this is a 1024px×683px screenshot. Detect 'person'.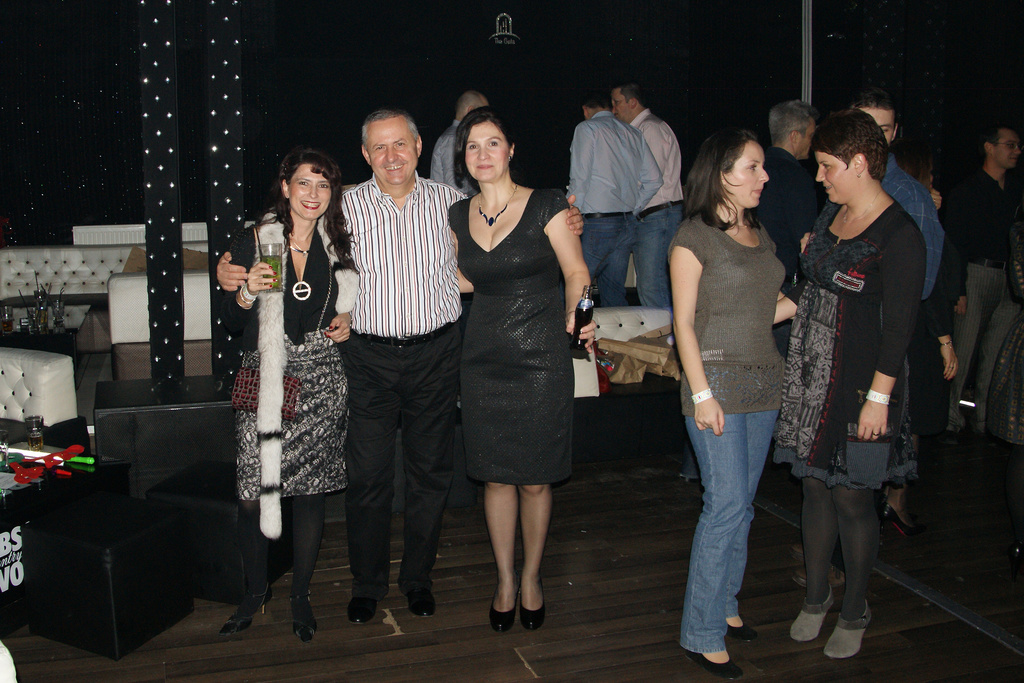
[left=807, top=96, right=948, bottom=554].
